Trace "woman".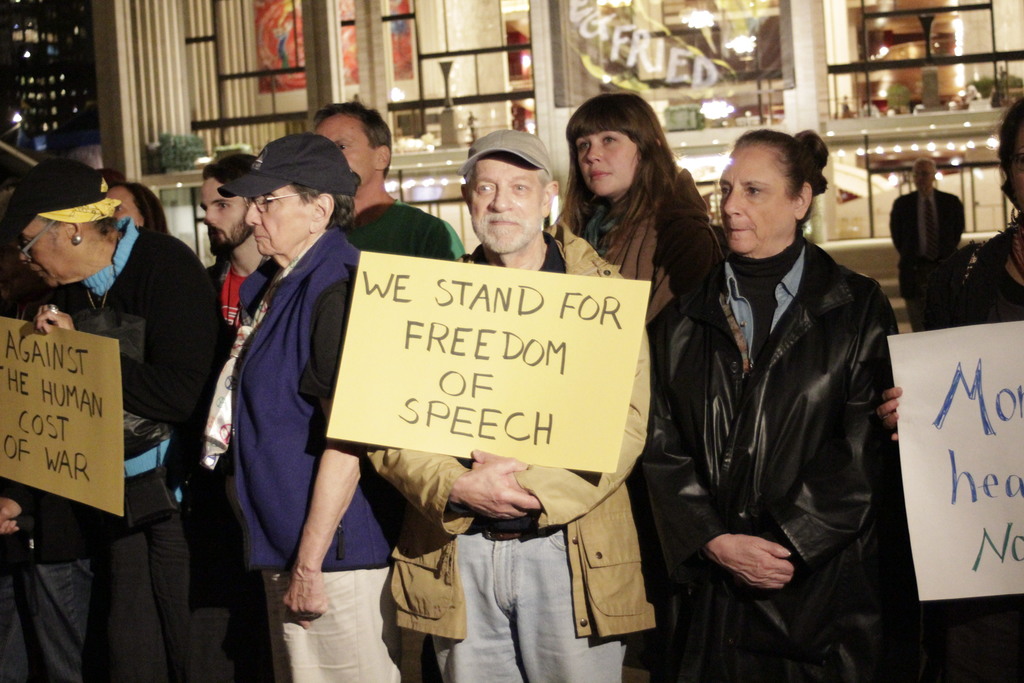
Traced to (left=685, top=95, right=888, bottom=682).
